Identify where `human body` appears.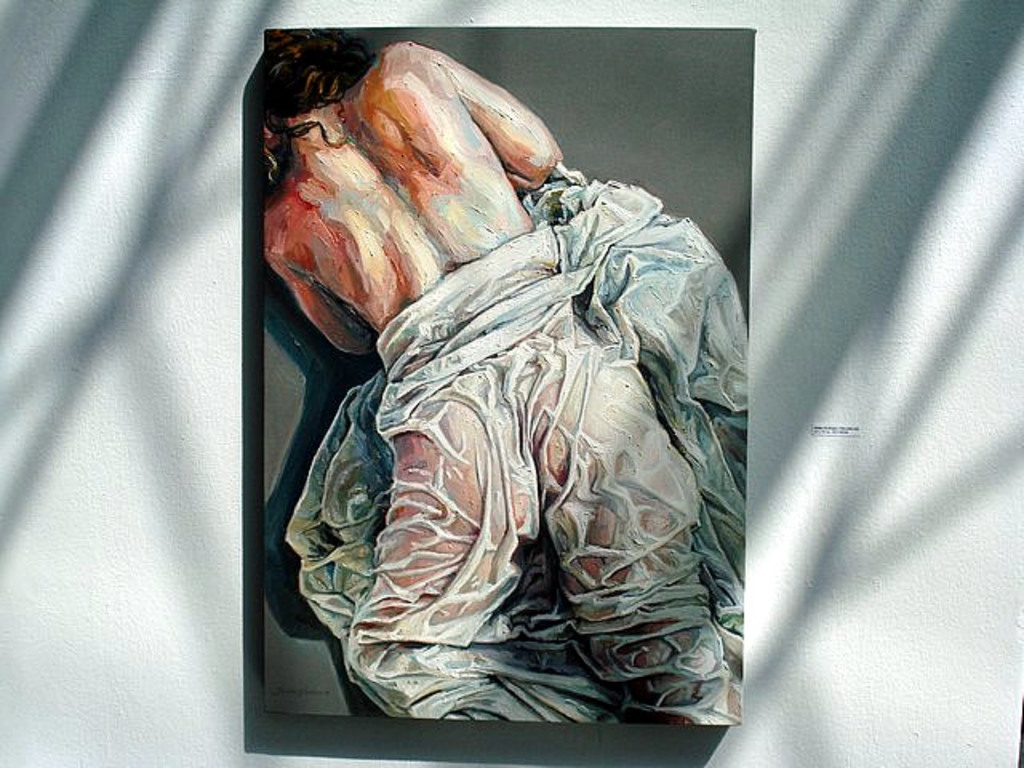
Appears at 266, 0, 746, 734.
